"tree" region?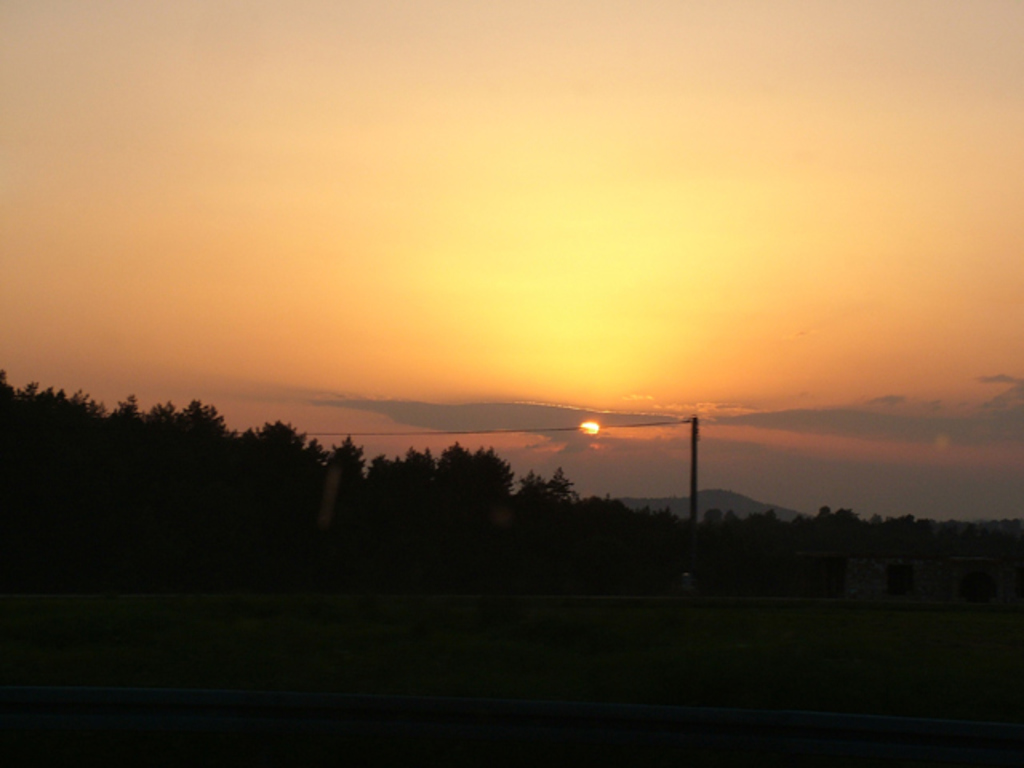
[x1=728, y1=507, x2=760, y2=592]
